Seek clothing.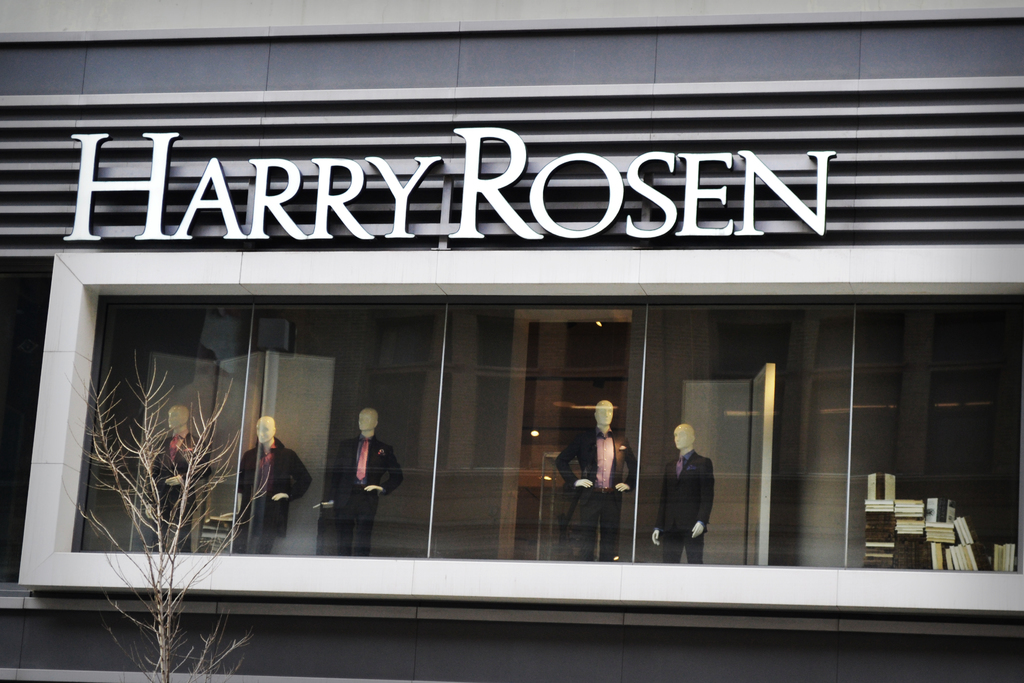
x1=332 y1=437 x2=406 y2=555.
